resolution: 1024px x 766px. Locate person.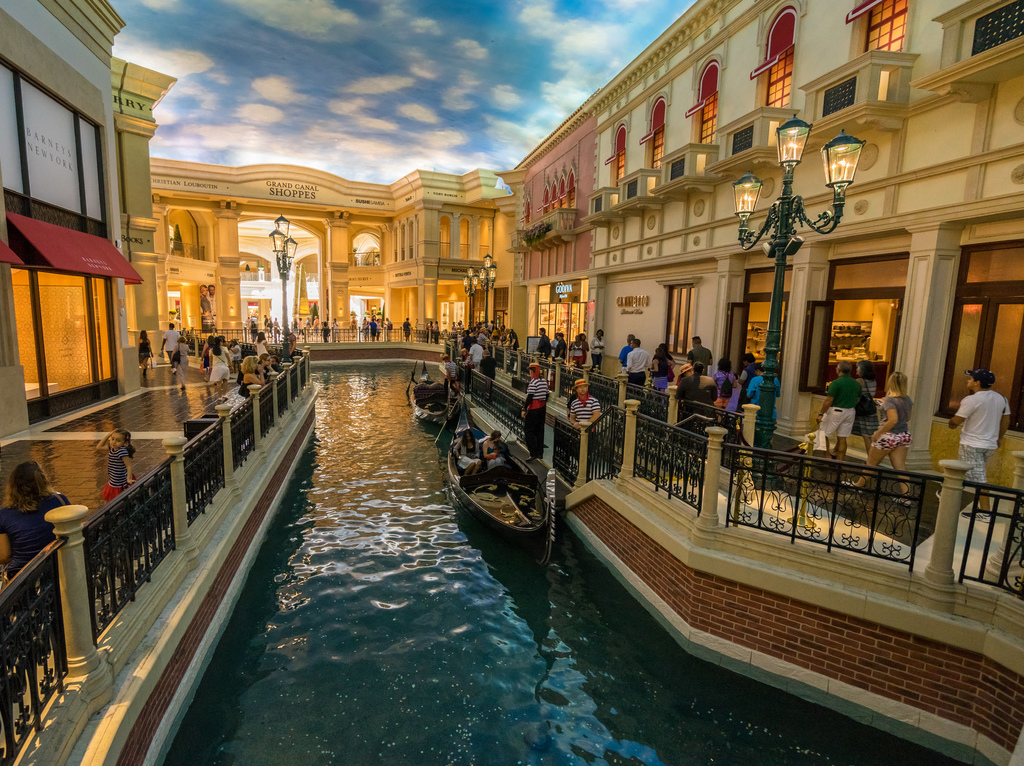
(left=401, top=315, right=415, bottom=344).
